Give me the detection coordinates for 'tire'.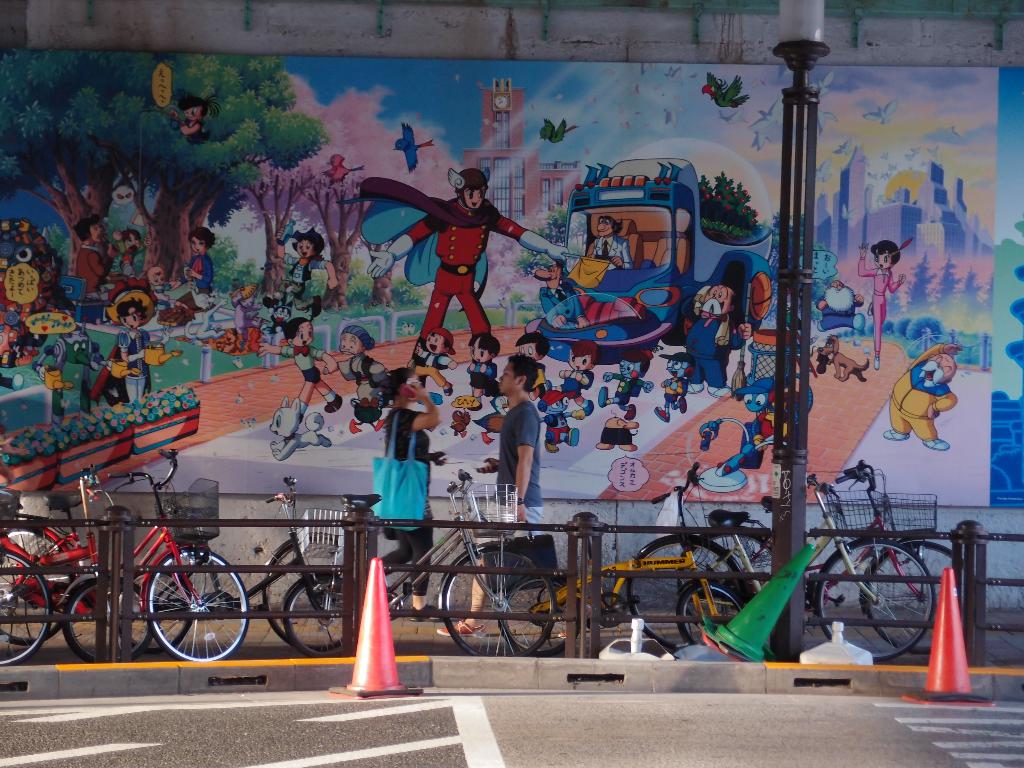
bbox=[0, 548, 52, 663].
